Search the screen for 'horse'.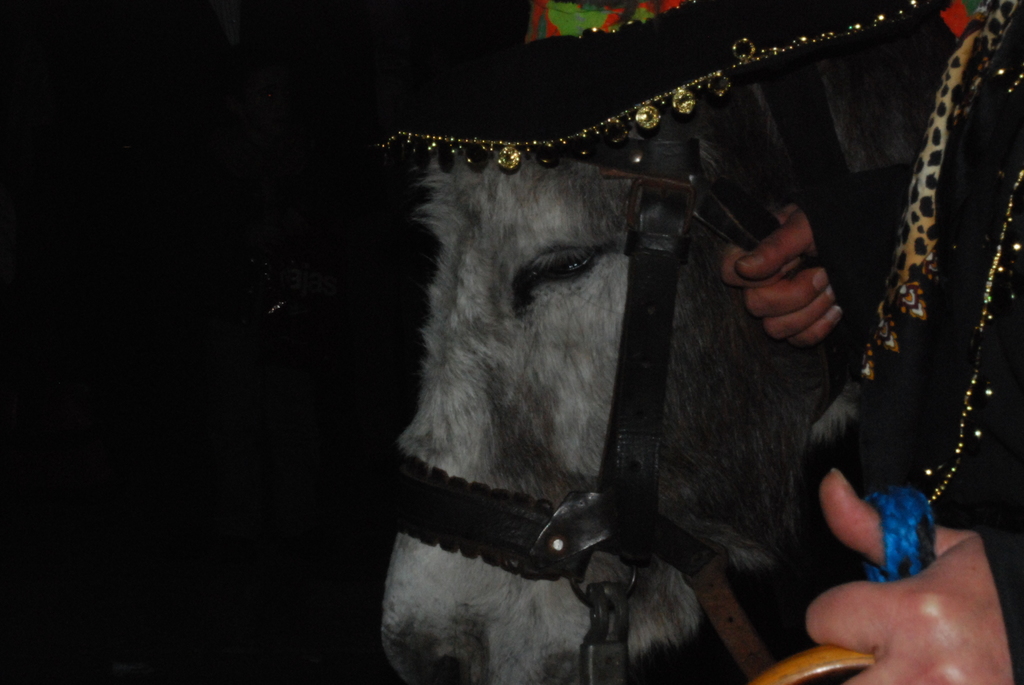
Found at 375, 0, 975, 684.
